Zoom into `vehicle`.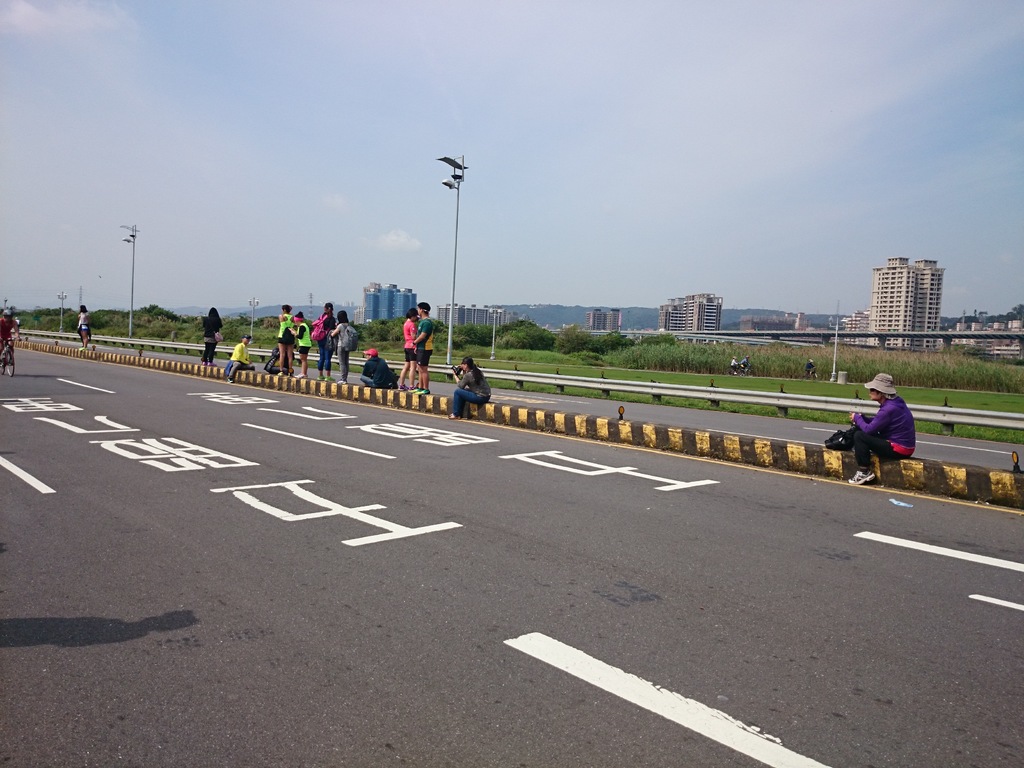
Zoom target: box(76, 326, 95, 349).
